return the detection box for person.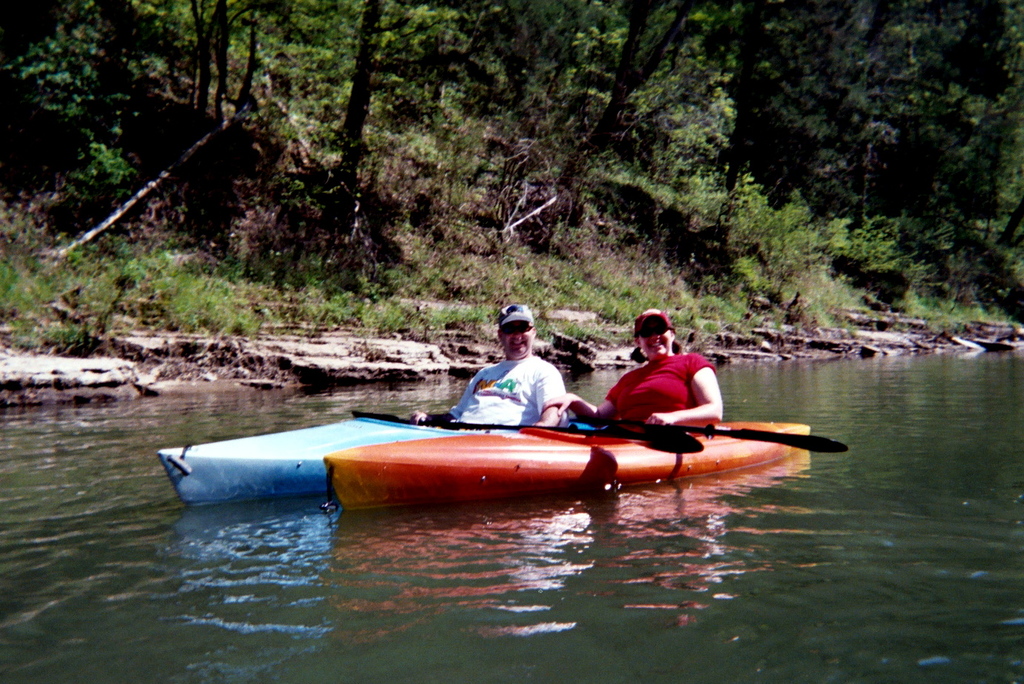
bbox=[558, 306, 723, 435].
